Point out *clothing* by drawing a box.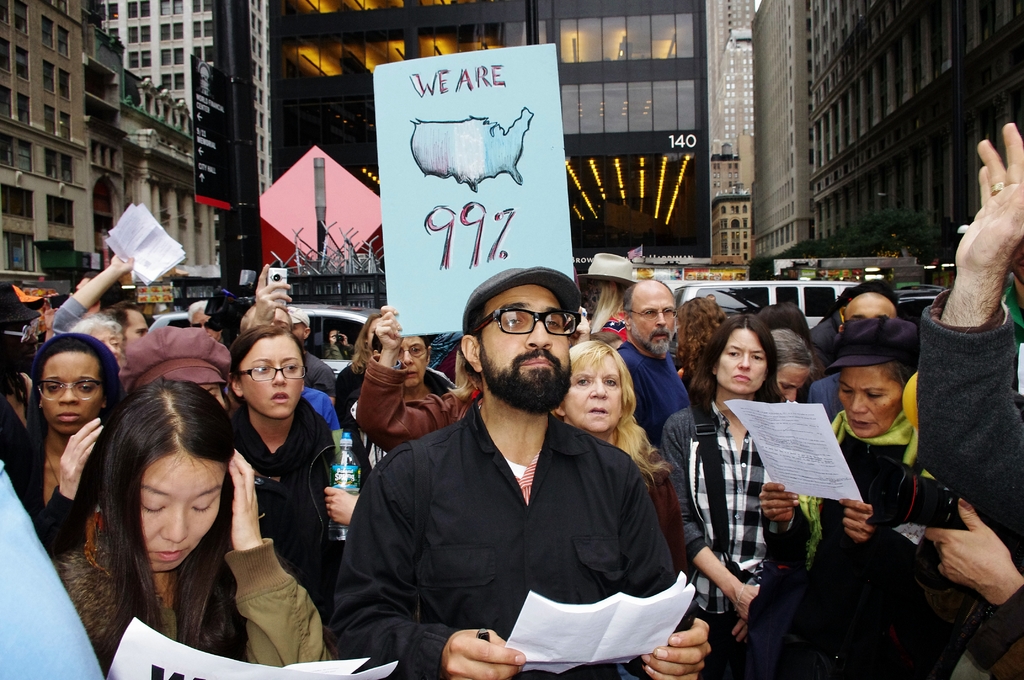
l=63, t=533, r=331, b=671.
